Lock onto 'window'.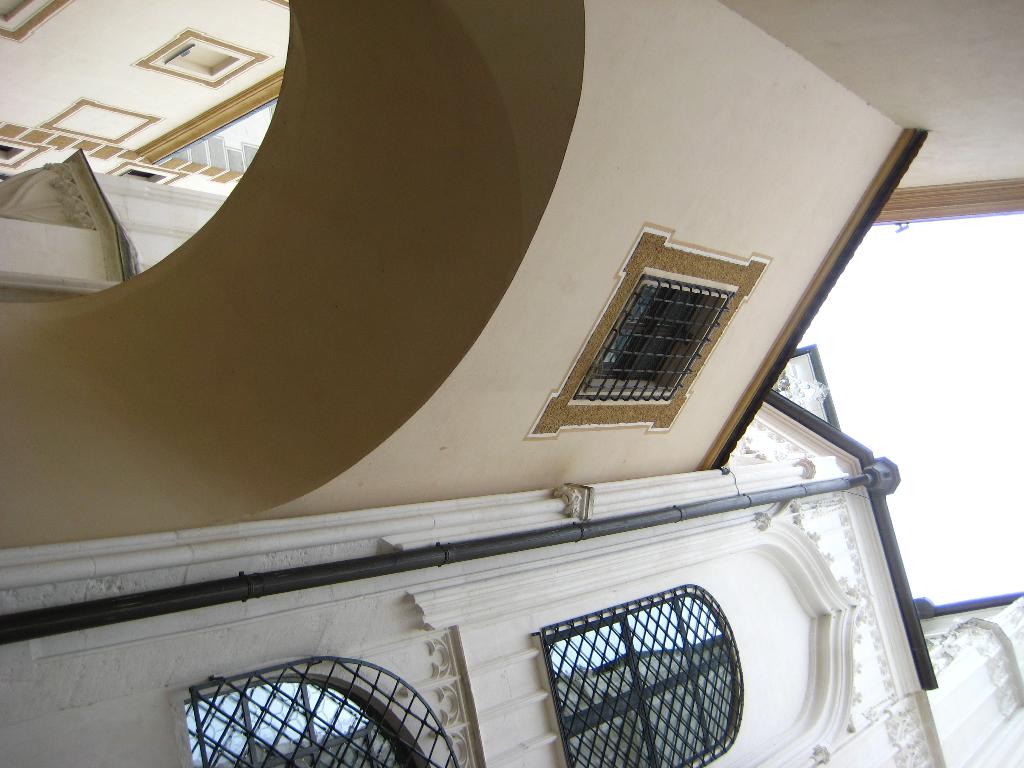
Locked: locate(547, 596, 735, 767).
